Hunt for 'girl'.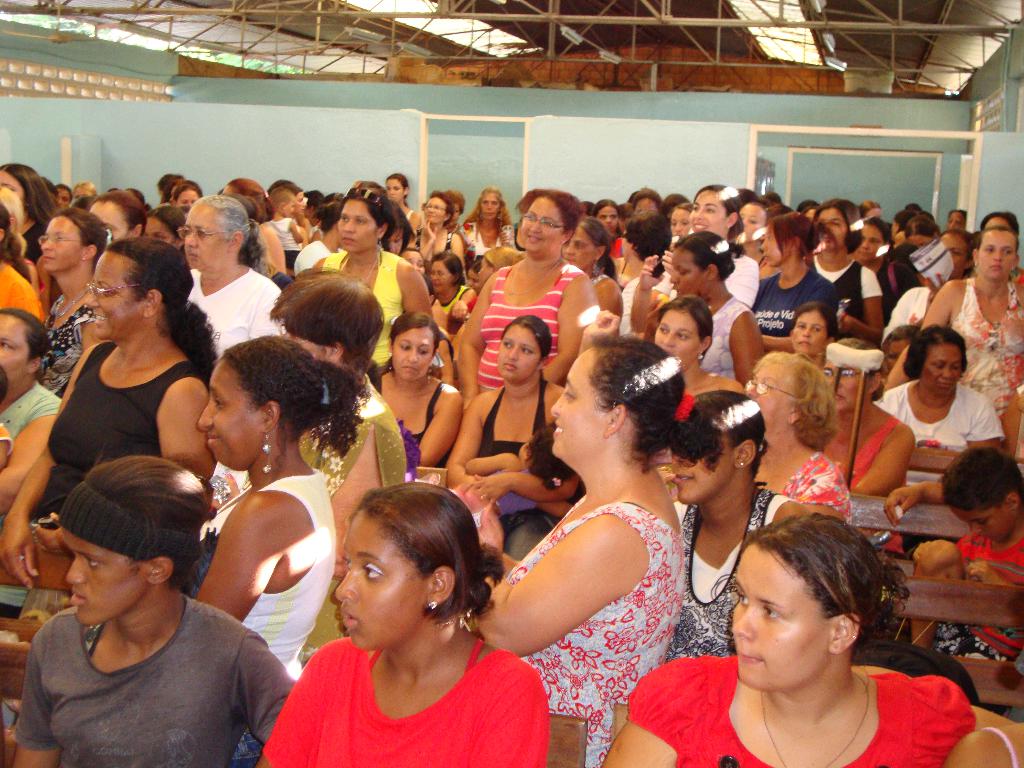
Hunted down at locate(0, 239, 204, 589).
